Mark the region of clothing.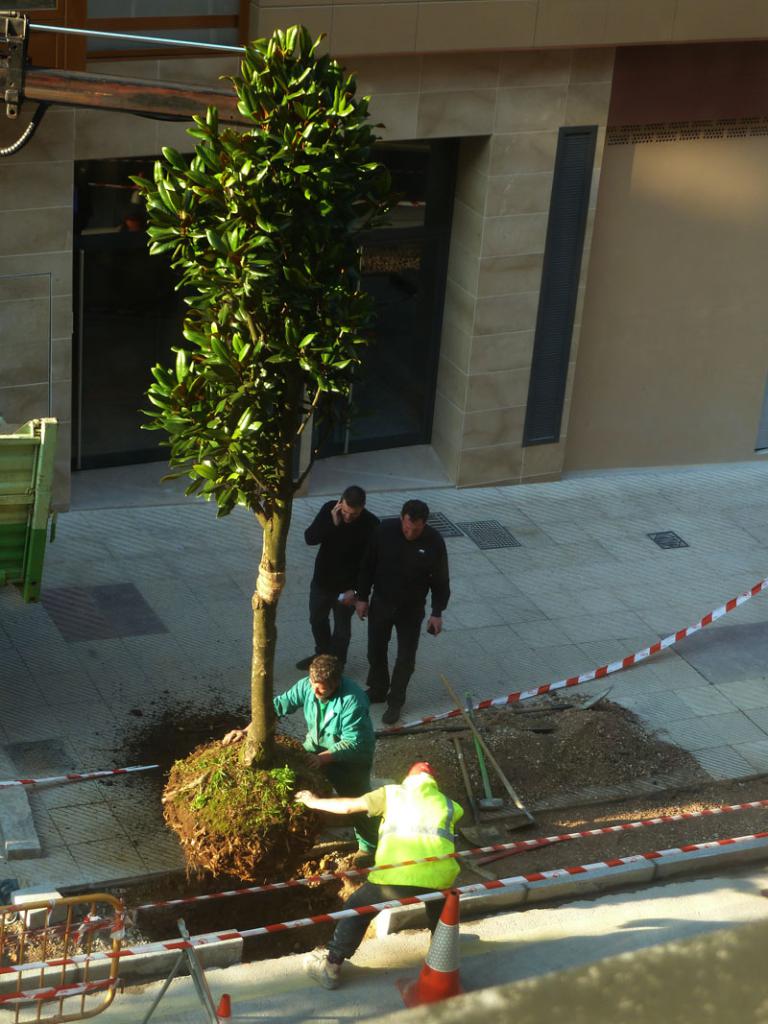
Region: select_region(271, 671, 371, 784).
